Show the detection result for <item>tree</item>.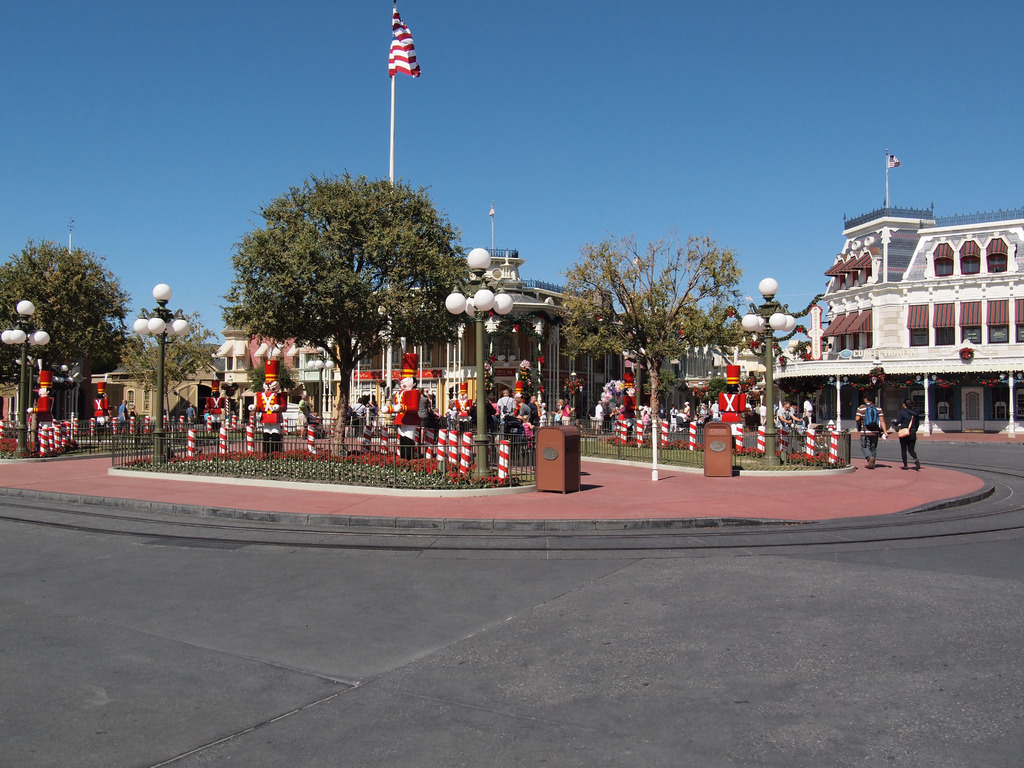
detection(555, 225, 742, 444).
